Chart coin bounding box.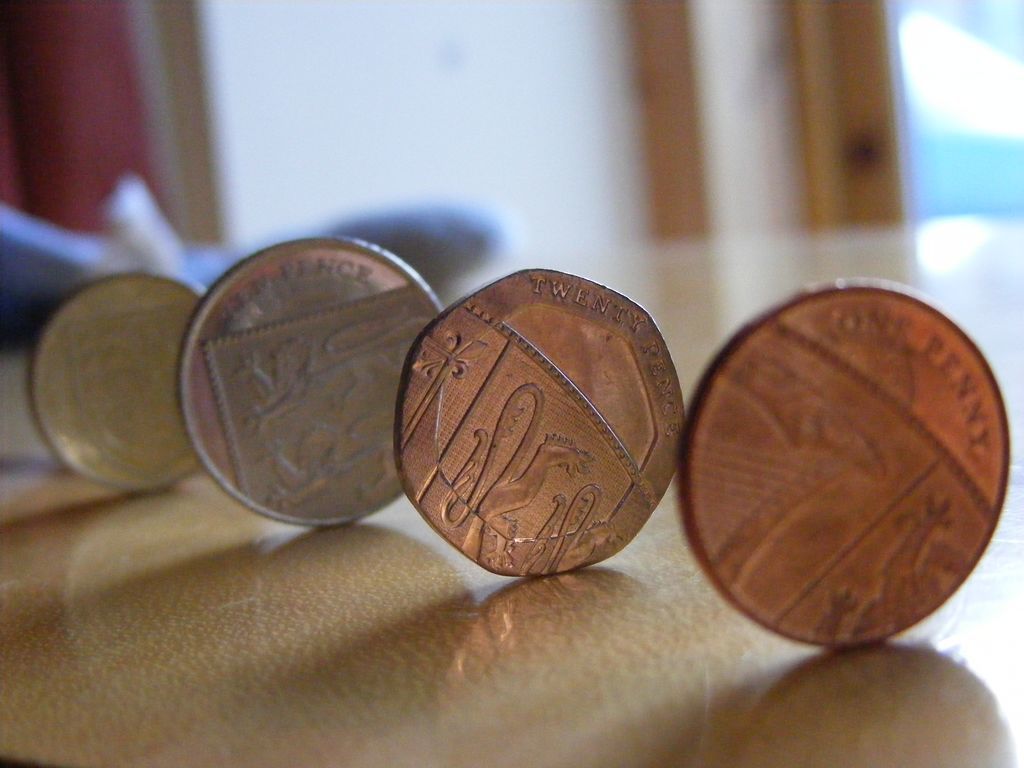
Charted: <box>180,238,449,529</box>.
